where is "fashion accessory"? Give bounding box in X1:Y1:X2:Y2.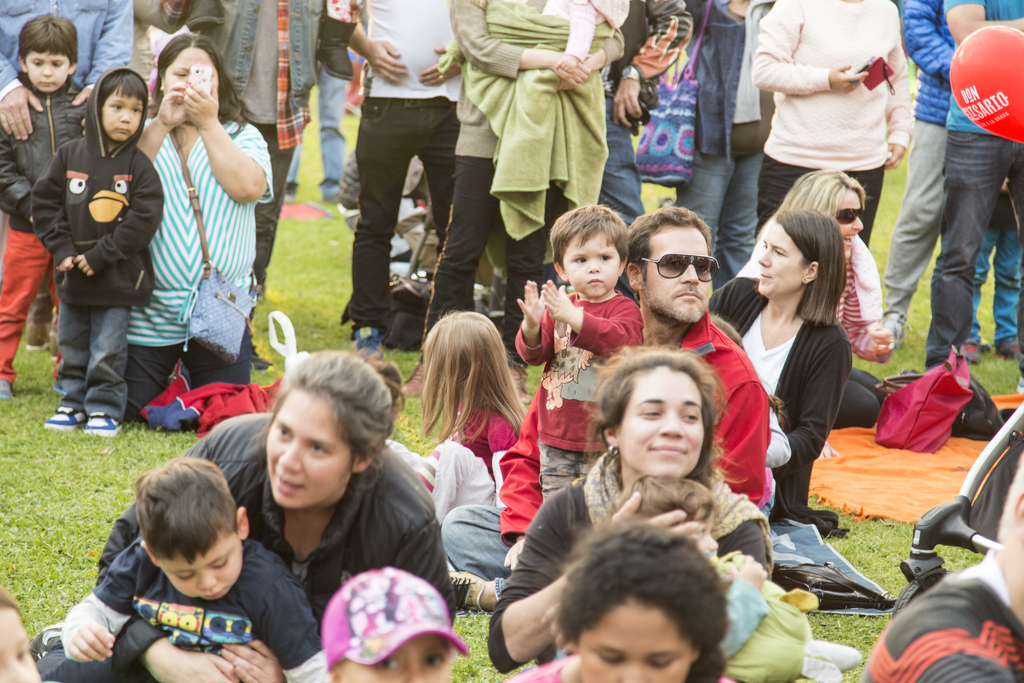
775:560:900:609.
